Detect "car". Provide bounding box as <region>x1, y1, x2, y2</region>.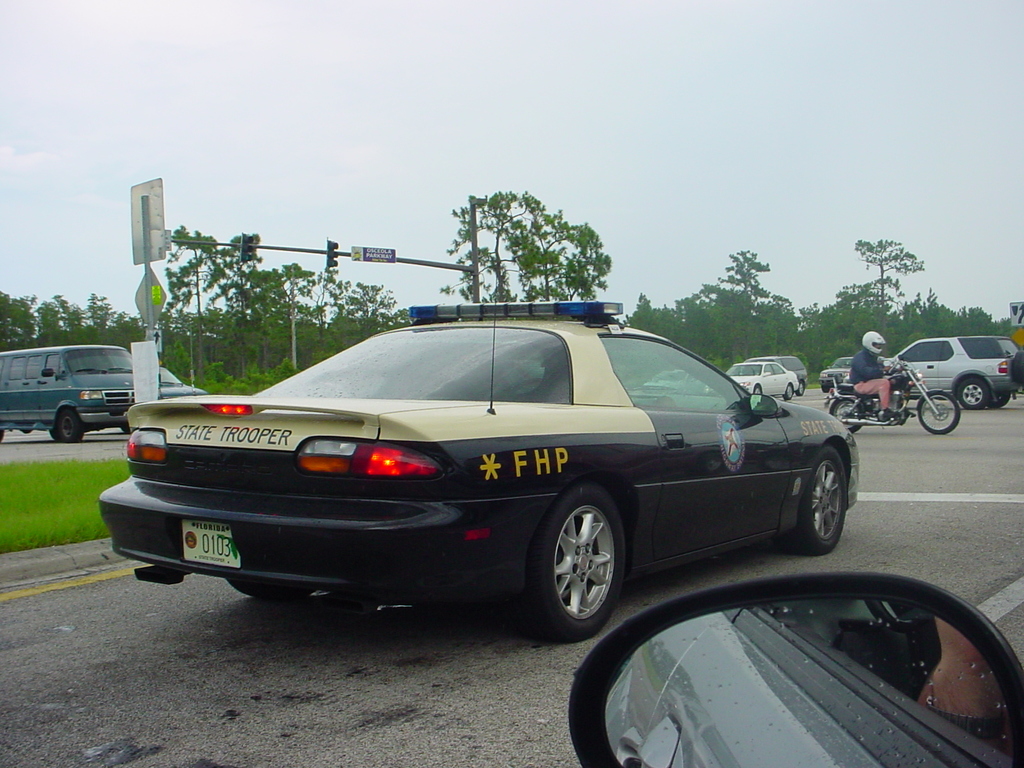
<region>821, 357, 845, 392</region>.
